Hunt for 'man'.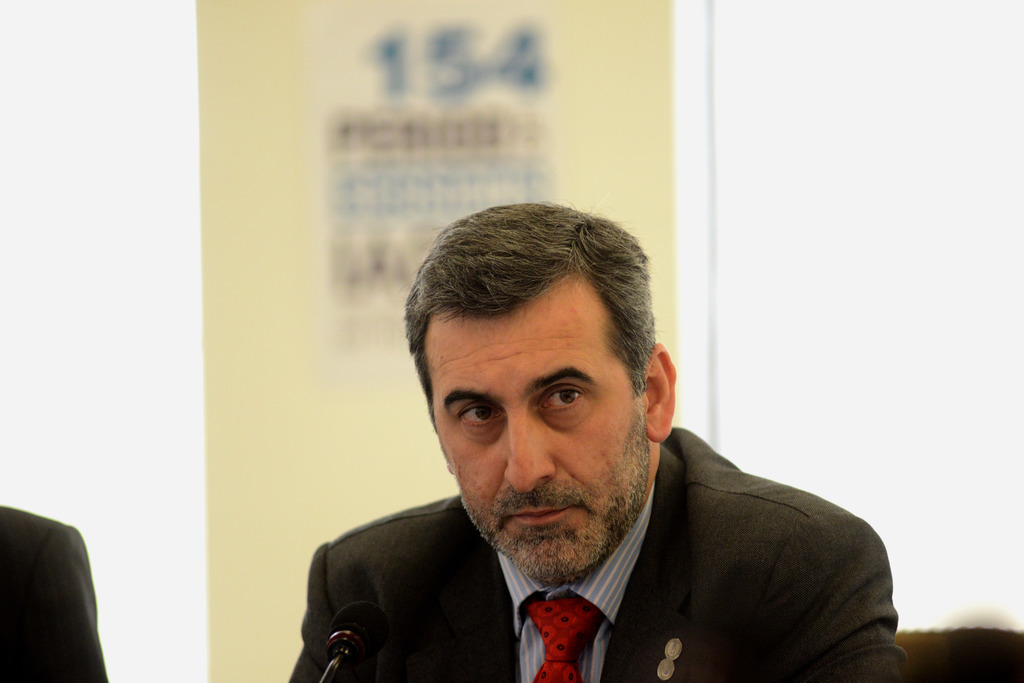
Hunted down at pyautogui.locateOnScreen(260, 204, 917, 679).
